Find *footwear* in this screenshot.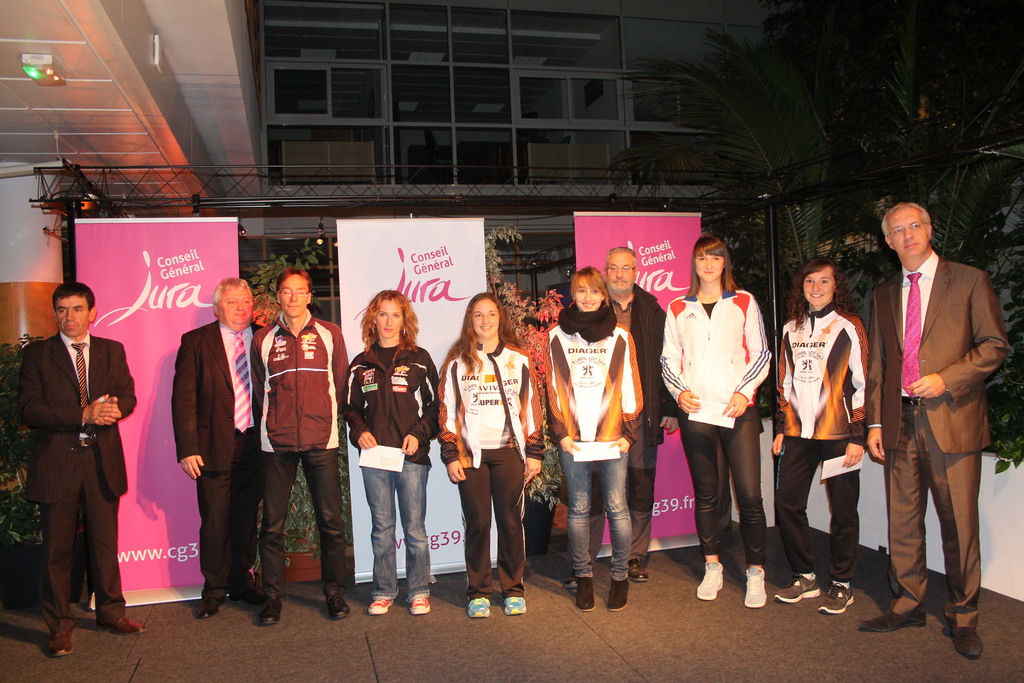
The bounding box for *footwear* is left=506, top=593, right=528, bottom=620.
